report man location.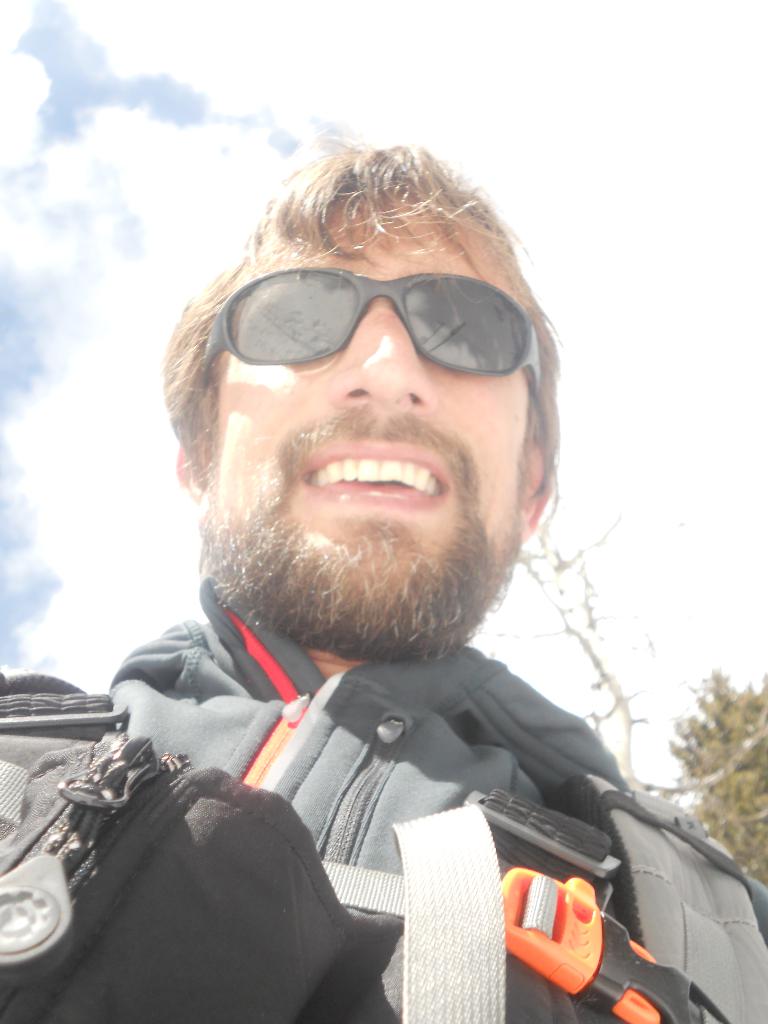
Report: <box>35,138,739,1023</box>.
